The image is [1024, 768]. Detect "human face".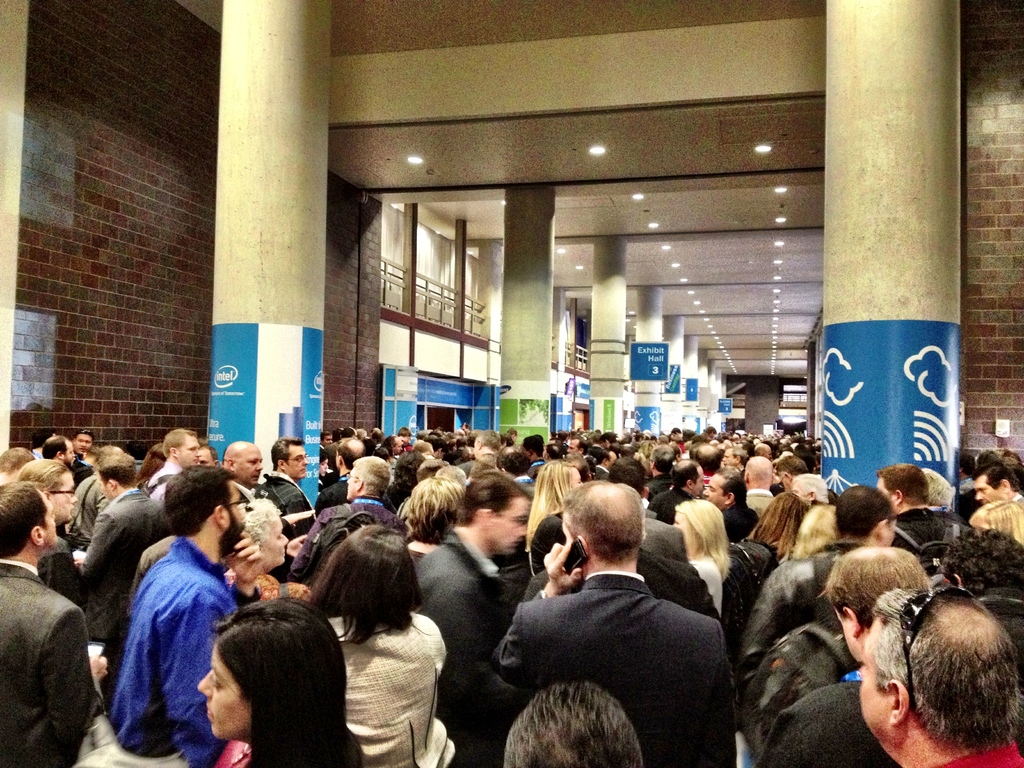
Detection: [left=74, top=436, right=90, bottom=451].
